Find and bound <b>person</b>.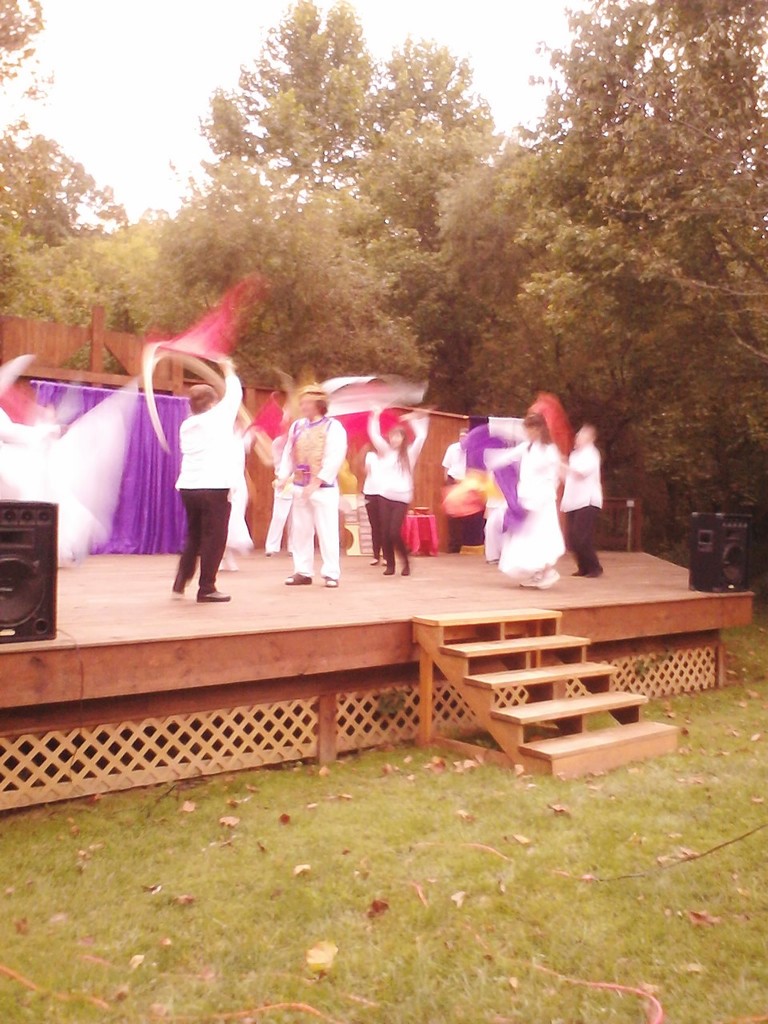
Bound: 552,415,607,584.
